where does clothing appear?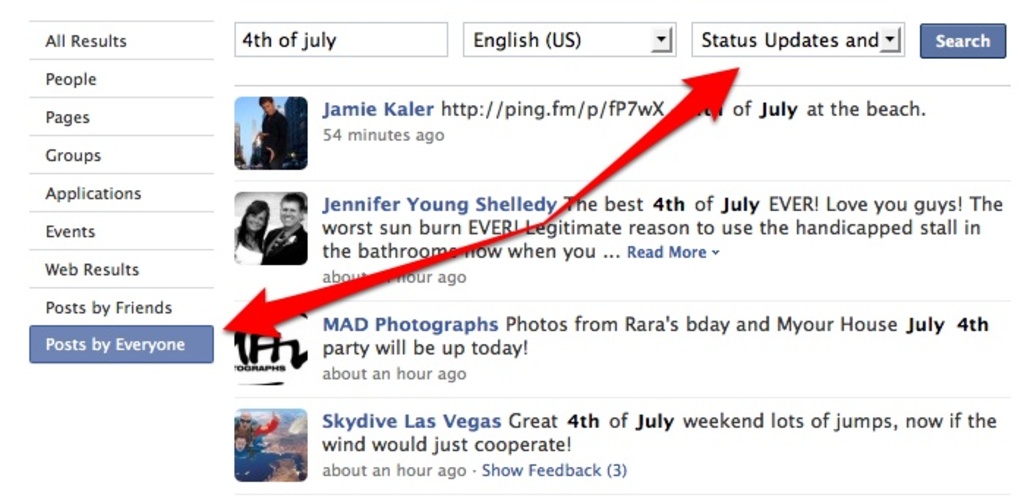
Appears at l=262, t=223, r=306, b=264.
